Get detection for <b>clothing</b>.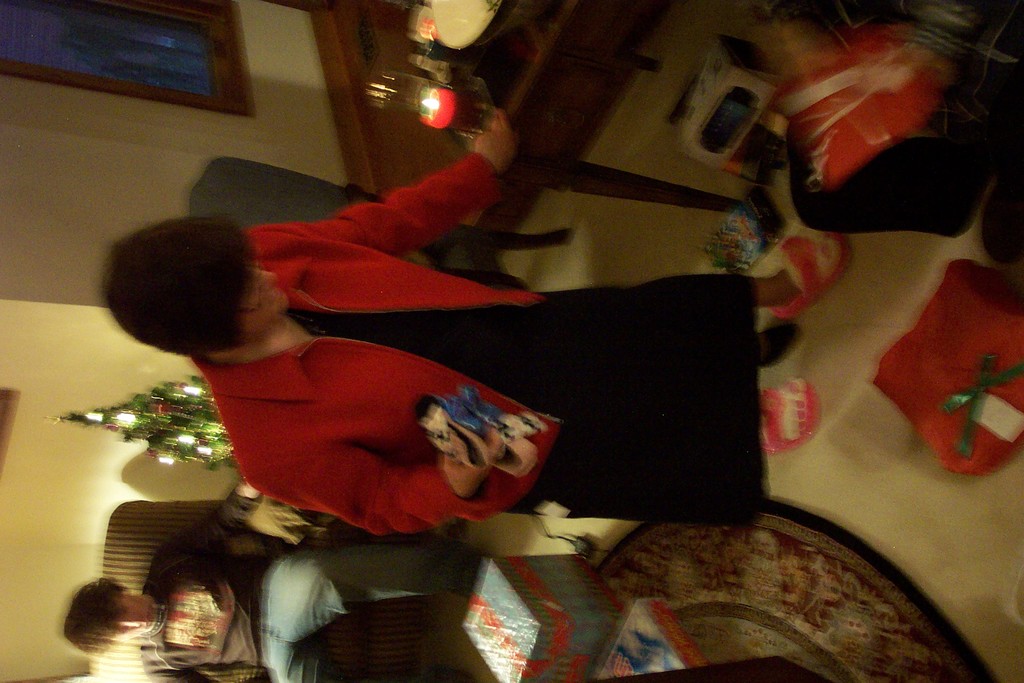
Detection: {"left": 191, "top": 152, "right": 544, "bottom": 534}.
